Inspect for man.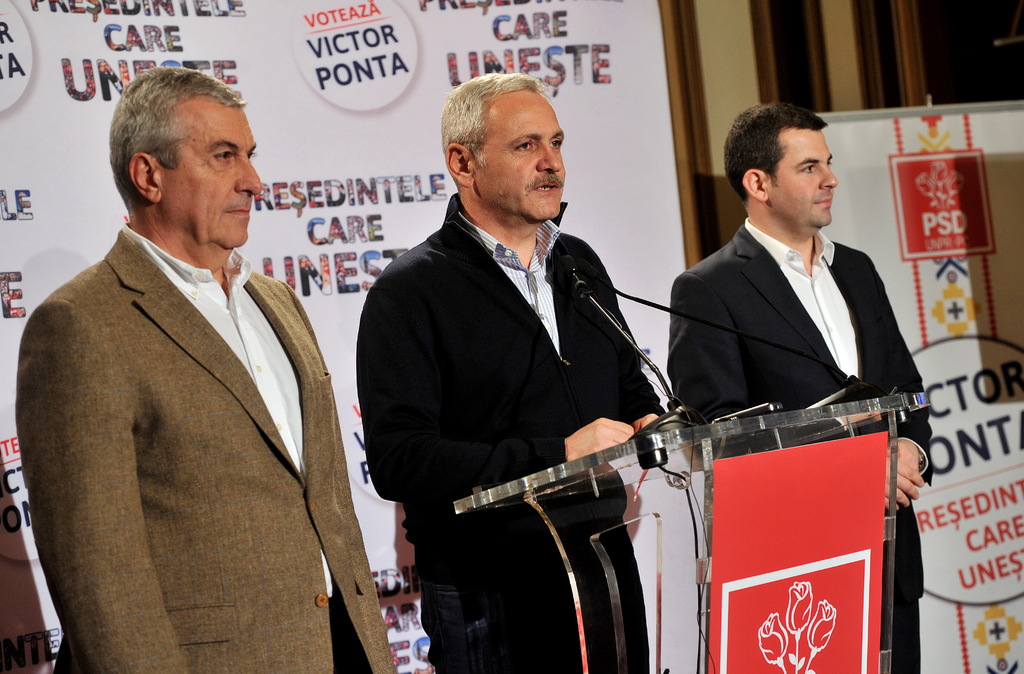
Inspection: 355 74 674 673.
